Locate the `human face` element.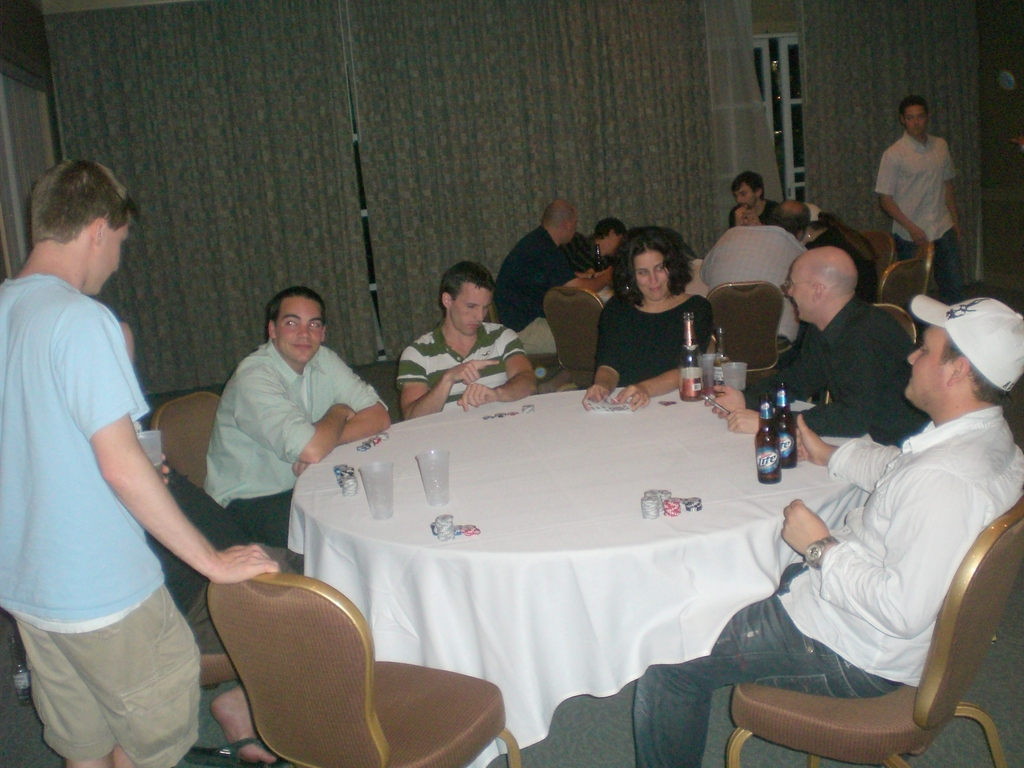
Element bbox: box=[737, 182, 752, 210].
